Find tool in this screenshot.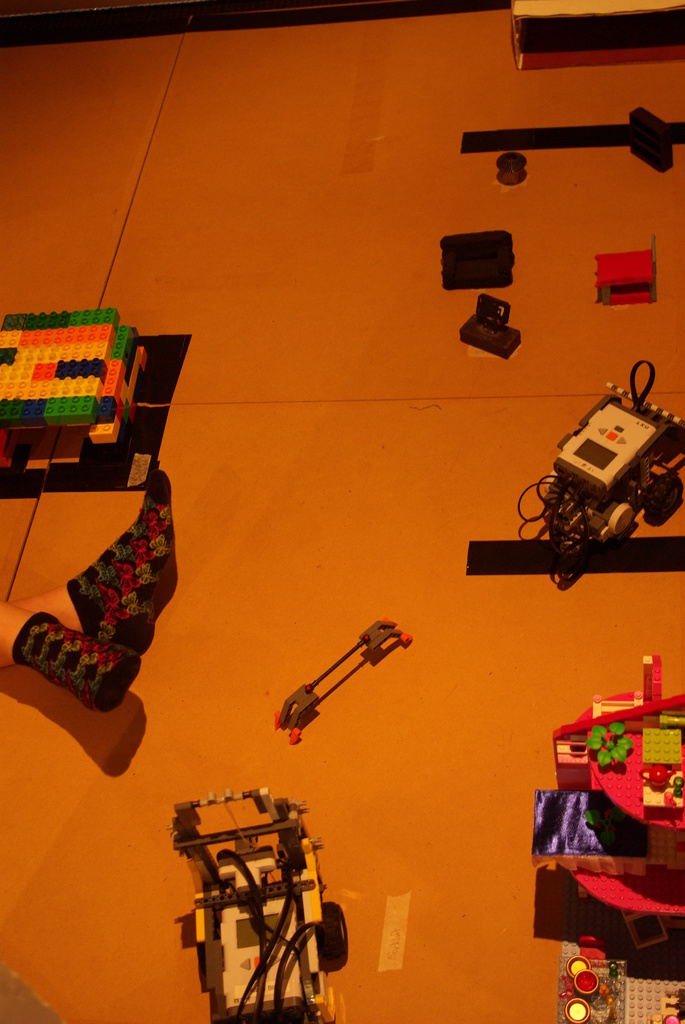
The bounding box for tool is <box>263,617,396,737</box>.
